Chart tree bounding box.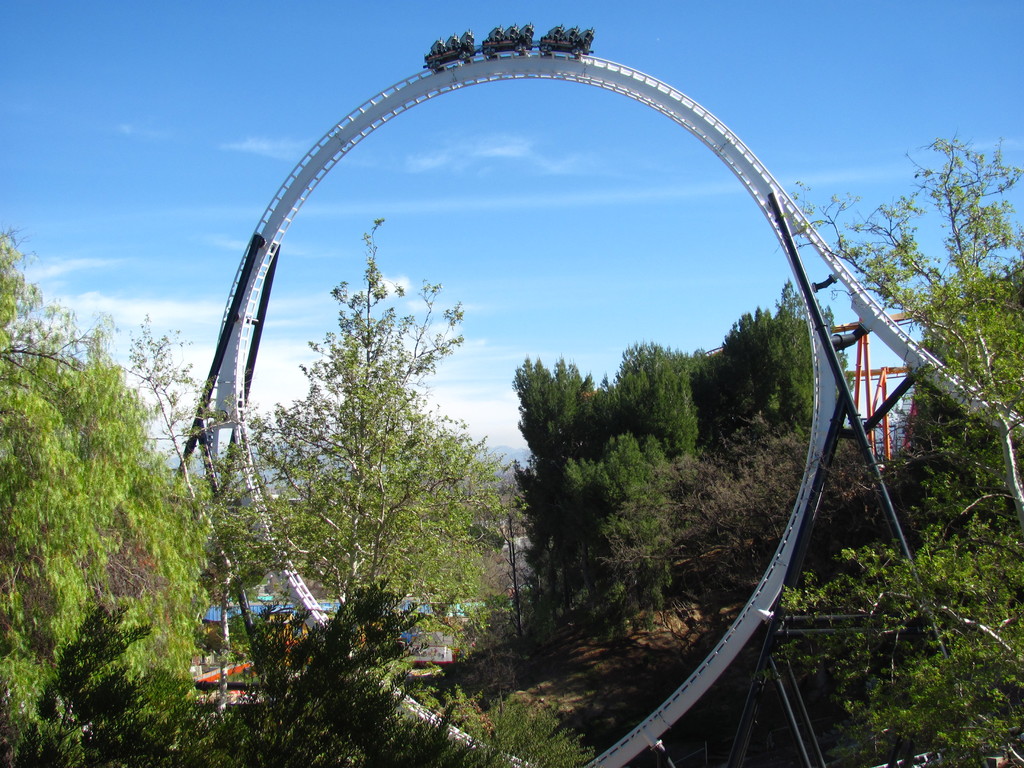
Charted: region(1, 225, 214, 767).
